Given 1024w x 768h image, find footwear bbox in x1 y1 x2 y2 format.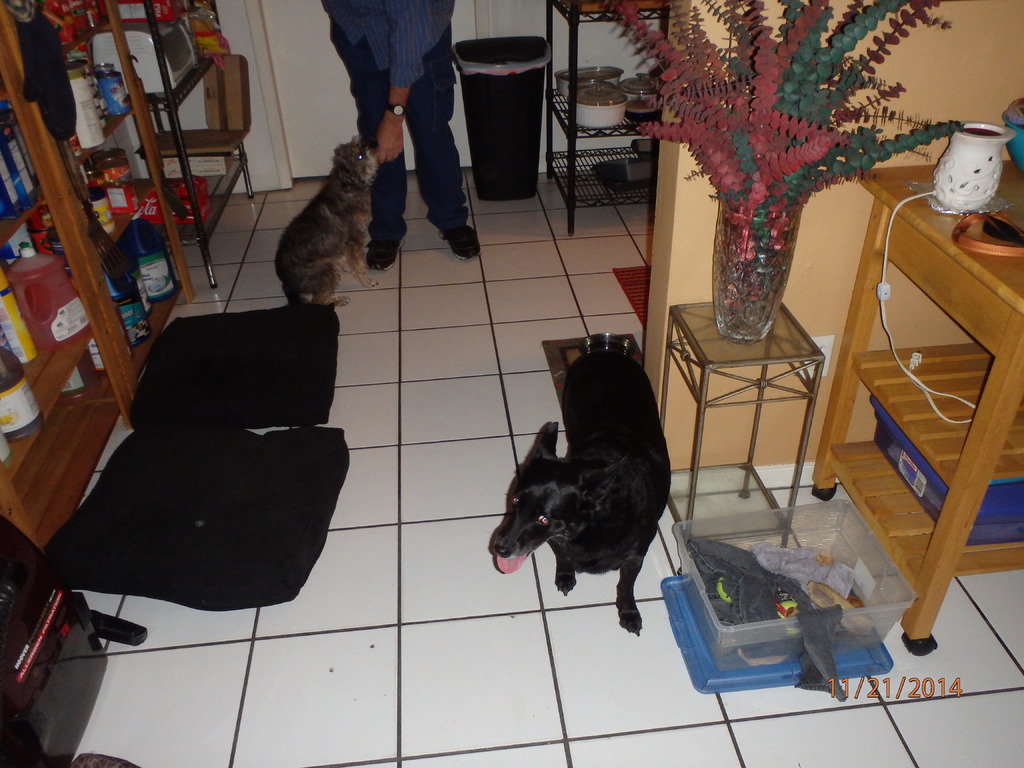
368 206 409 268.
